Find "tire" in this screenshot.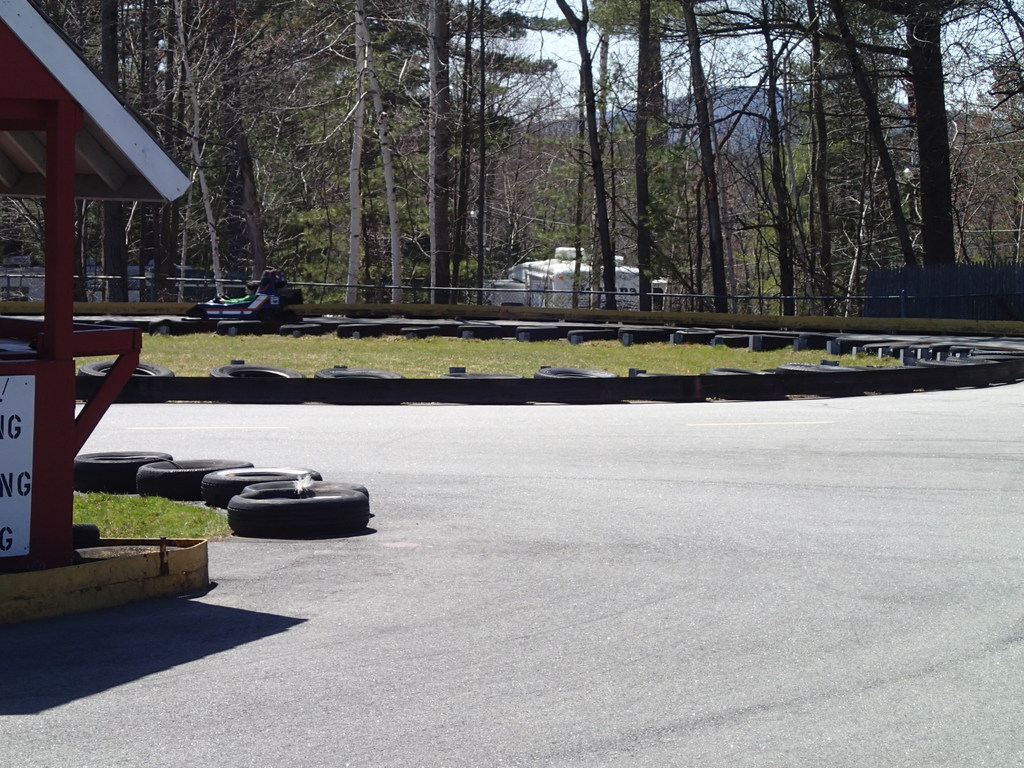
The bounding box for "tire" is box(515, 326, 559, 340).
